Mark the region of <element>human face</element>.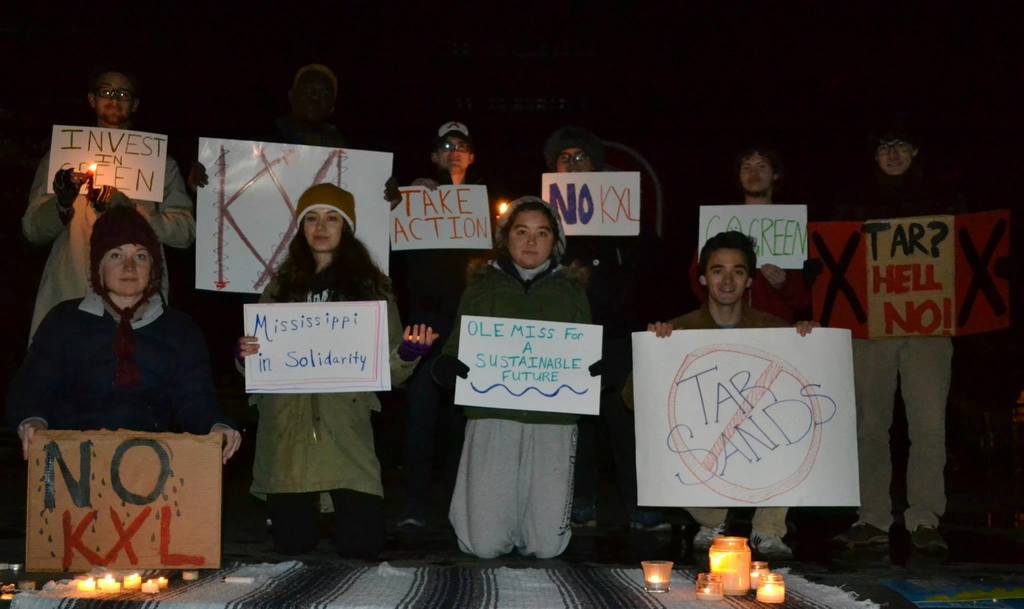
Region: (92,76,137,122).
